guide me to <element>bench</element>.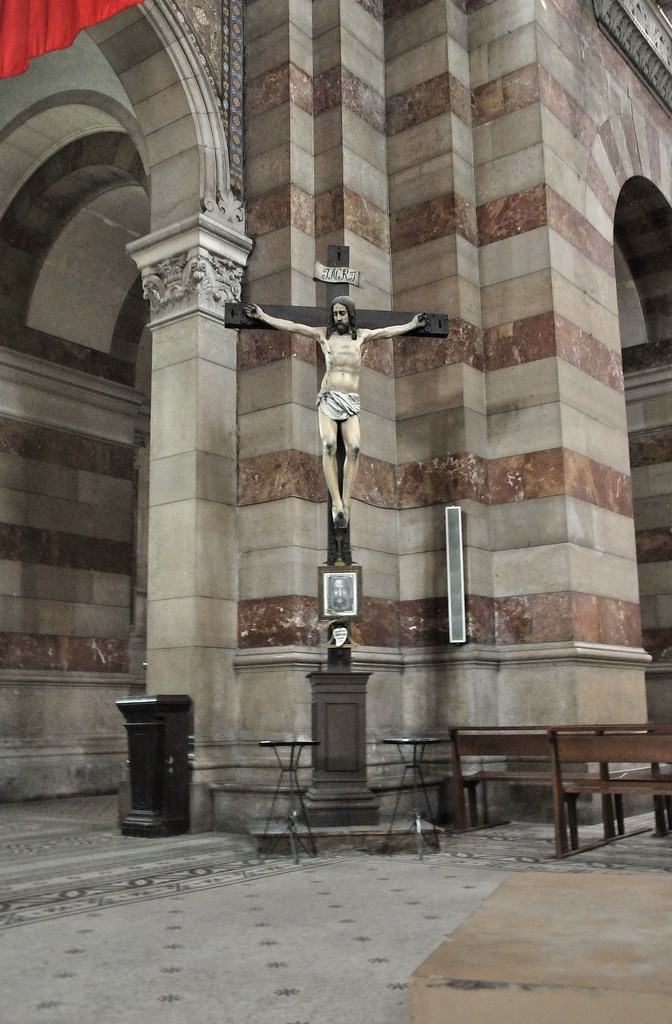
Guidance: 474, 722, 658, 861.
